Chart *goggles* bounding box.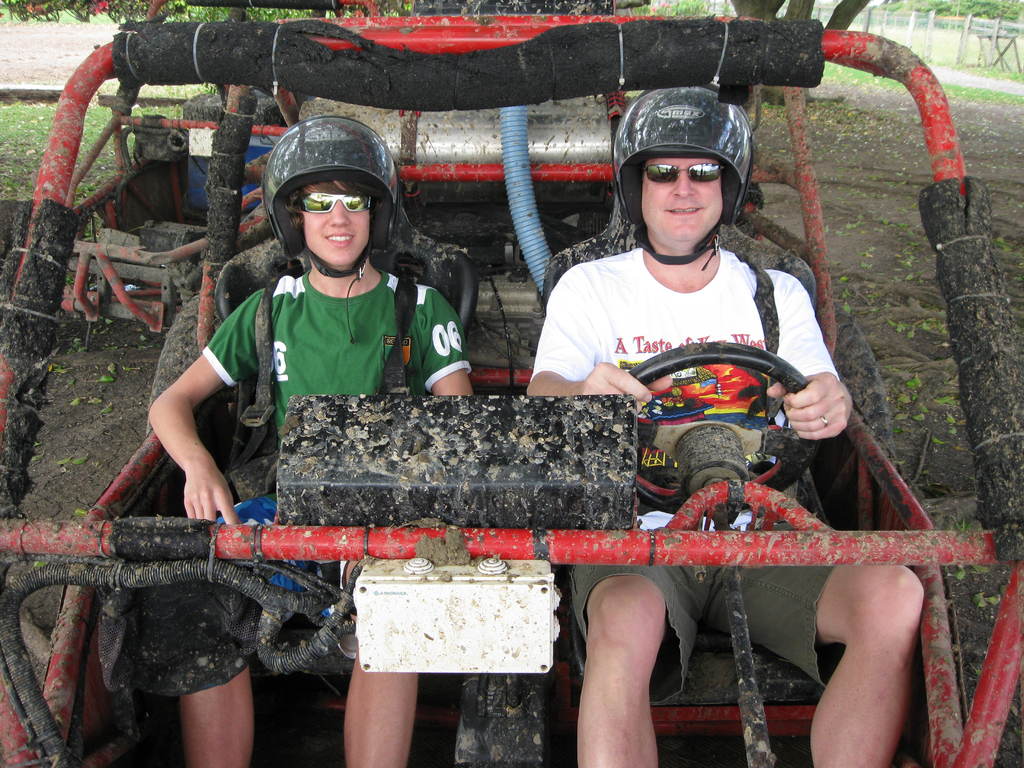
Charted: rect(292, 191, 374, 213).
